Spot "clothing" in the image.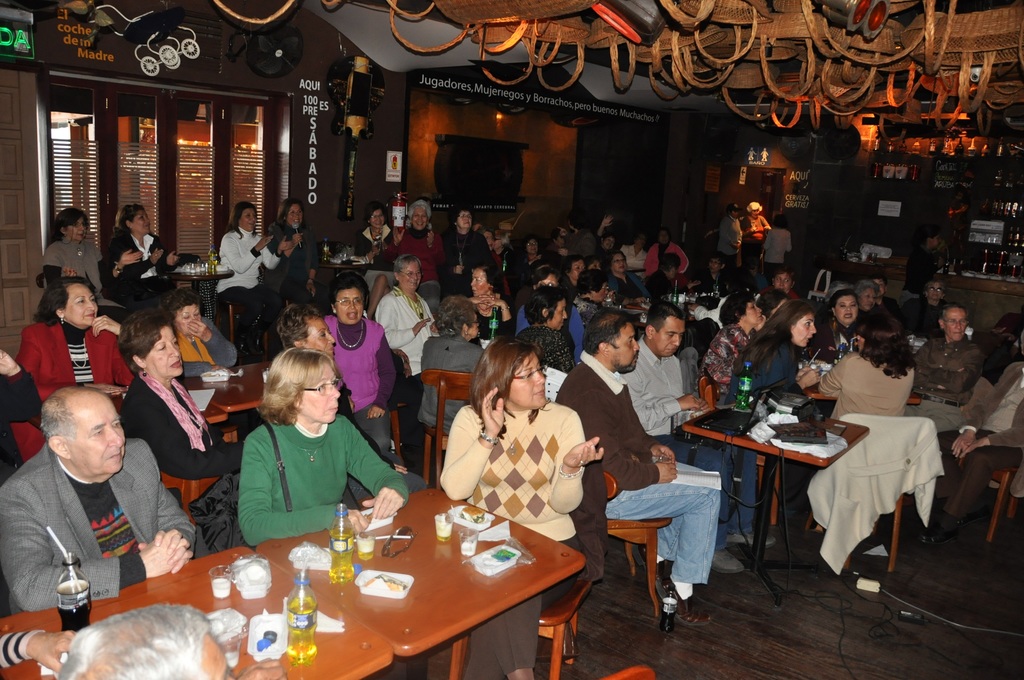
"clothing" found at x1=212 y1=232 x2=274 y2=348.
